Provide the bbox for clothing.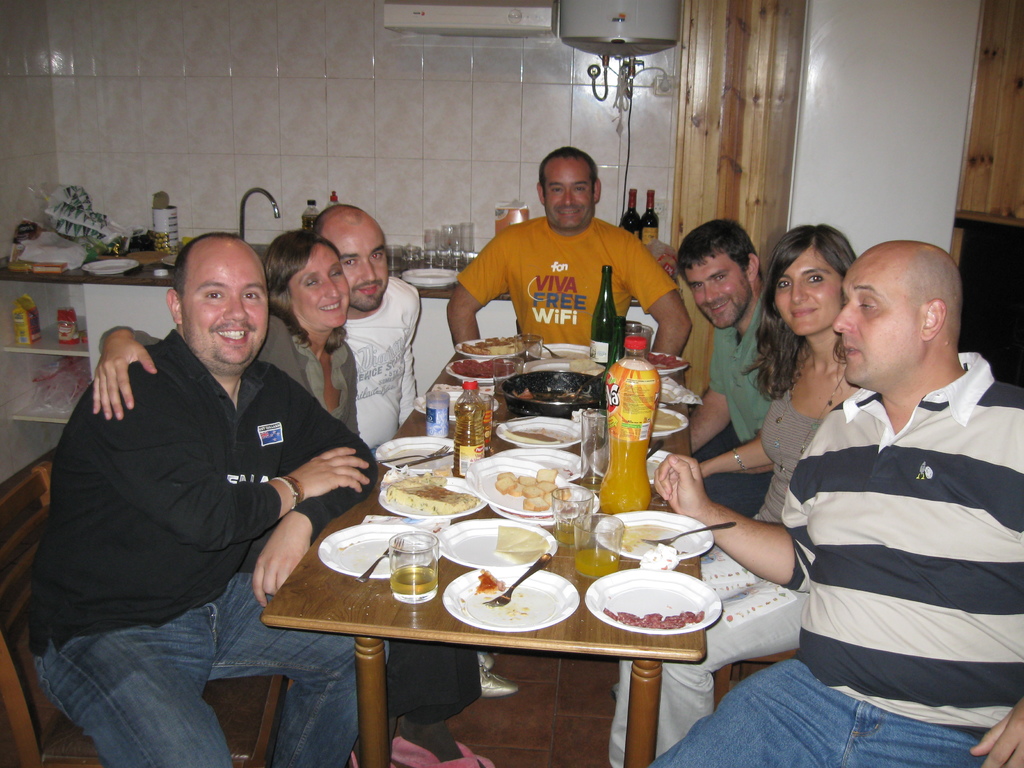
BBox(29, 330, 373, 767).
